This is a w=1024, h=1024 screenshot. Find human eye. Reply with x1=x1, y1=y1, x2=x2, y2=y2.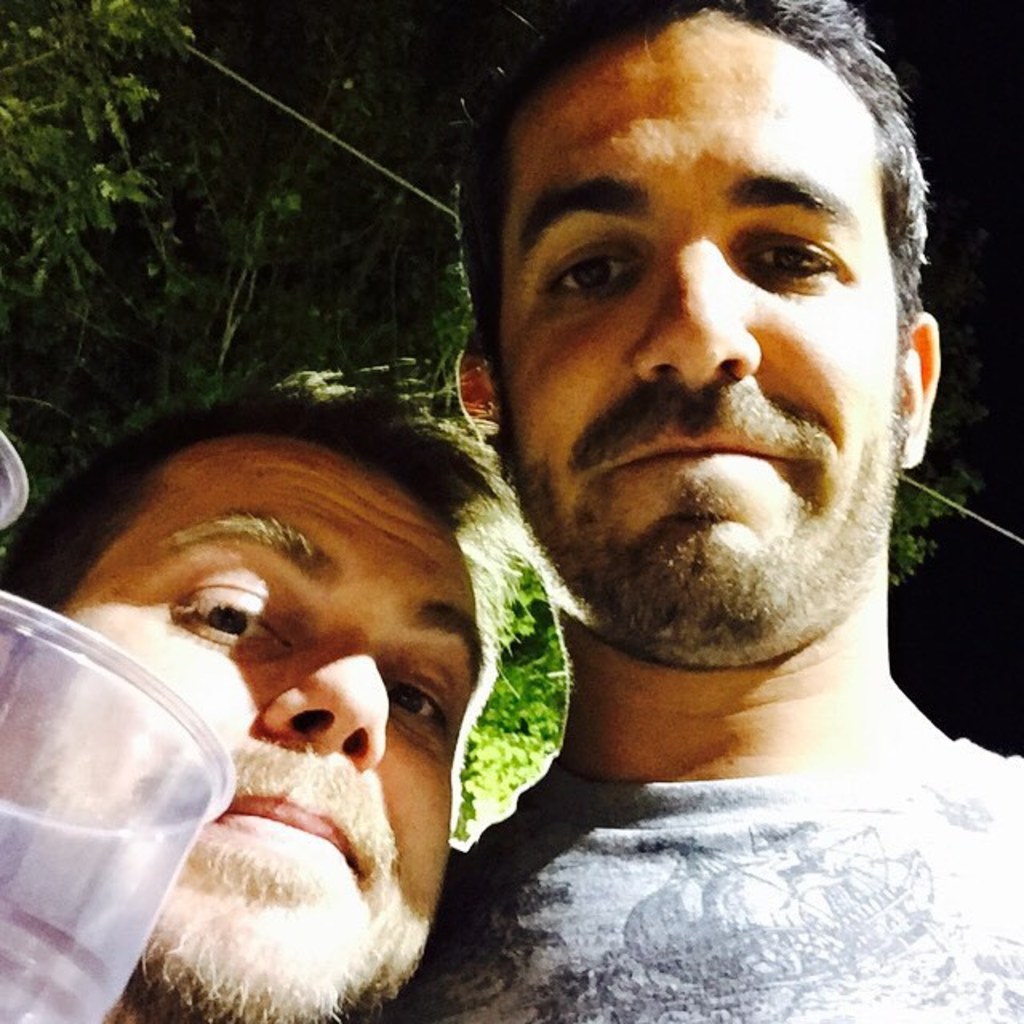
x1=530, y1=237, x2=643, y2=309.
